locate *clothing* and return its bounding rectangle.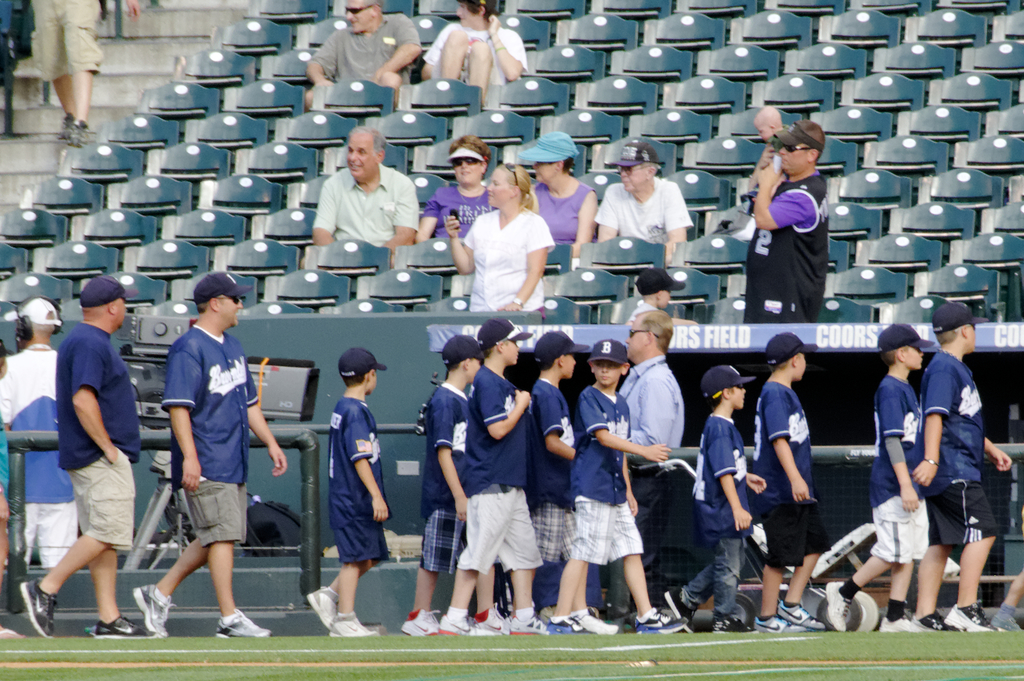
[left=533, top=177, right=594, bottom=249].
